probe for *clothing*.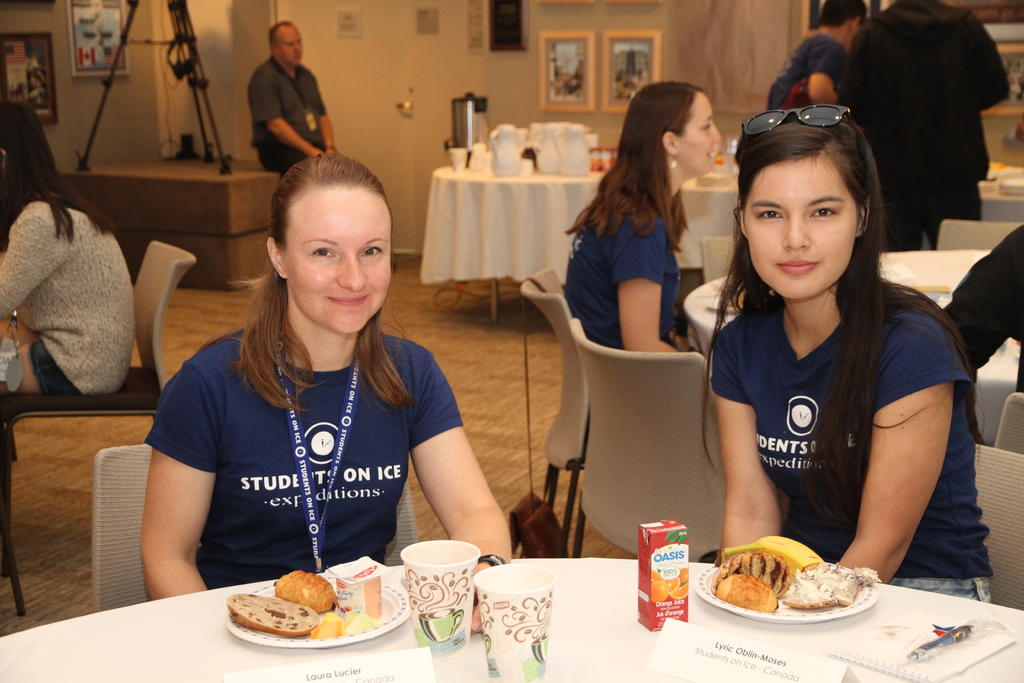
Probe result: select_region(142, 335, 461, 591).
